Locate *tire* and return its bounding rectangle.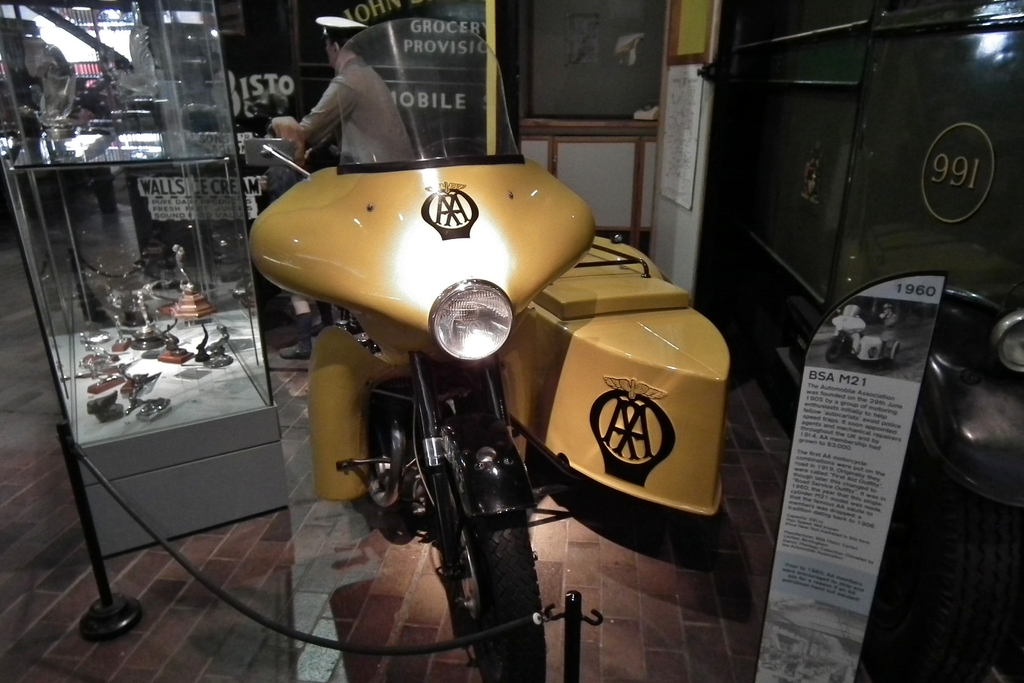
(left=355, top=381, right=415, bottom=522).
